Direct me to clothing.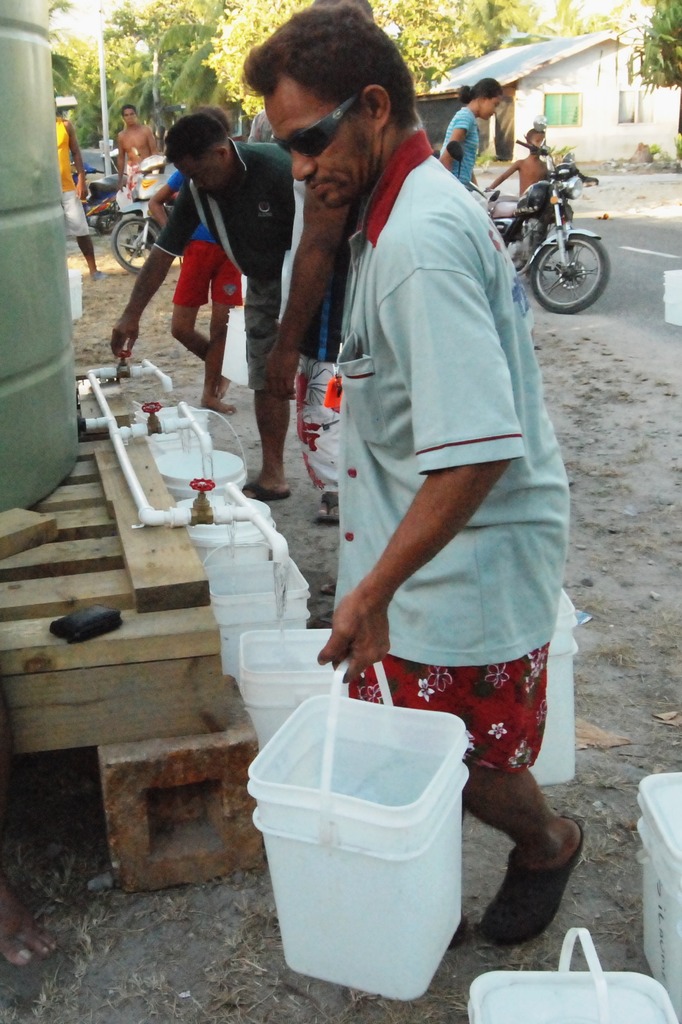
Direction: bbox=[161, 165, 245, 310].
